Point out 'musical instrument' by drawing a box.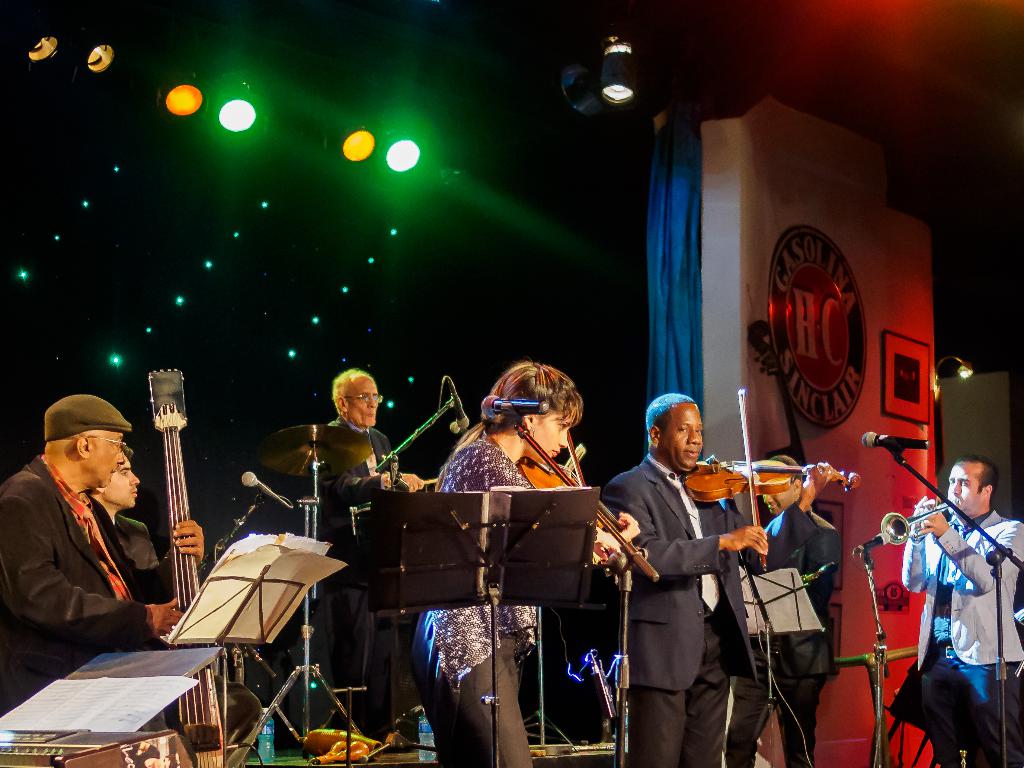
[147, 367, 255, 767].
